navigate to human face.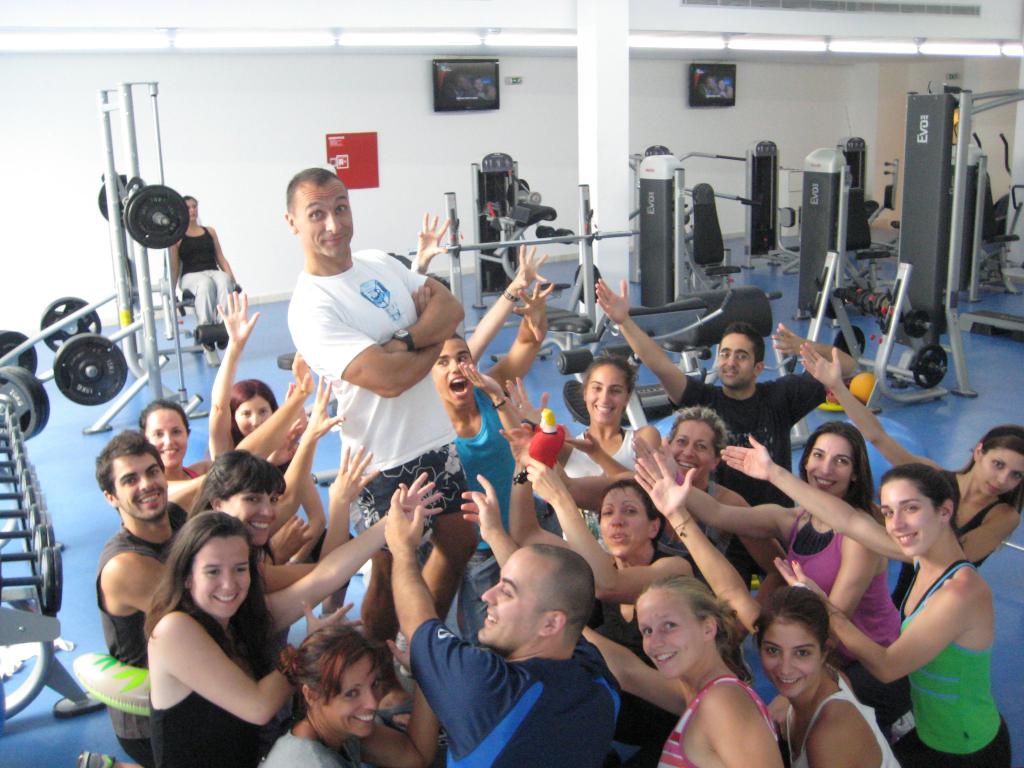
Navigation target: 191,527,245,620.
